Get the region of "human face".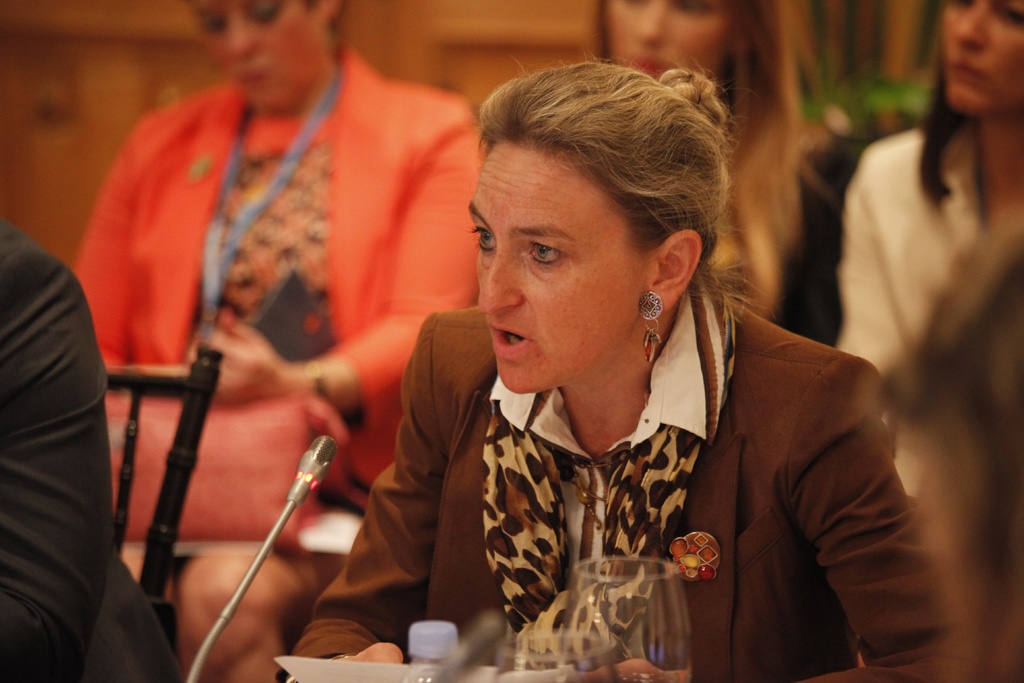
(187,0,327,111).
